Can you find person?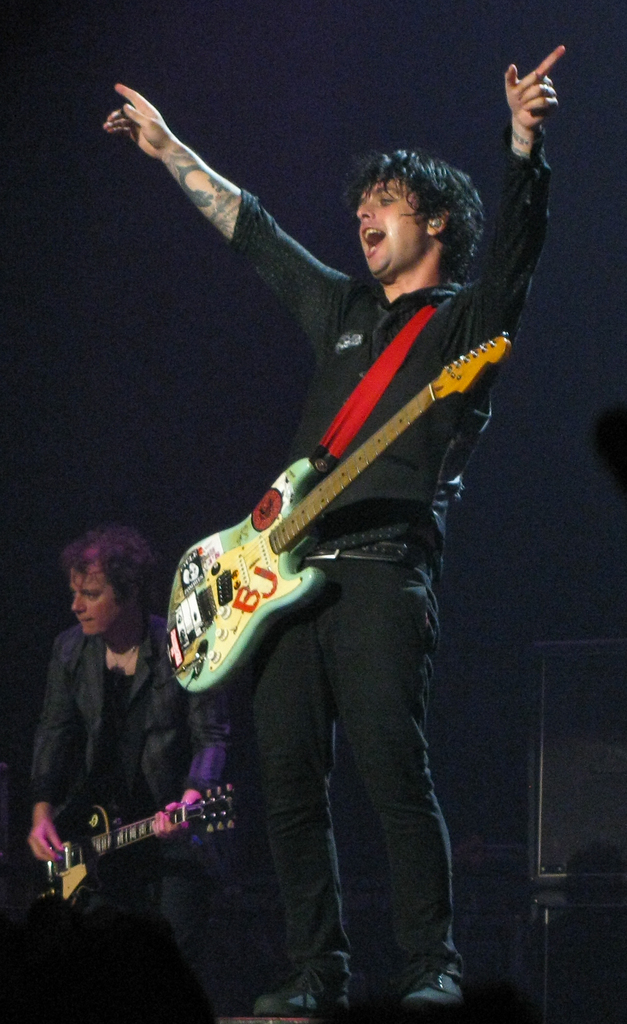
Yes, bounding box: left=158, top=9, right=507, bottom=944.
